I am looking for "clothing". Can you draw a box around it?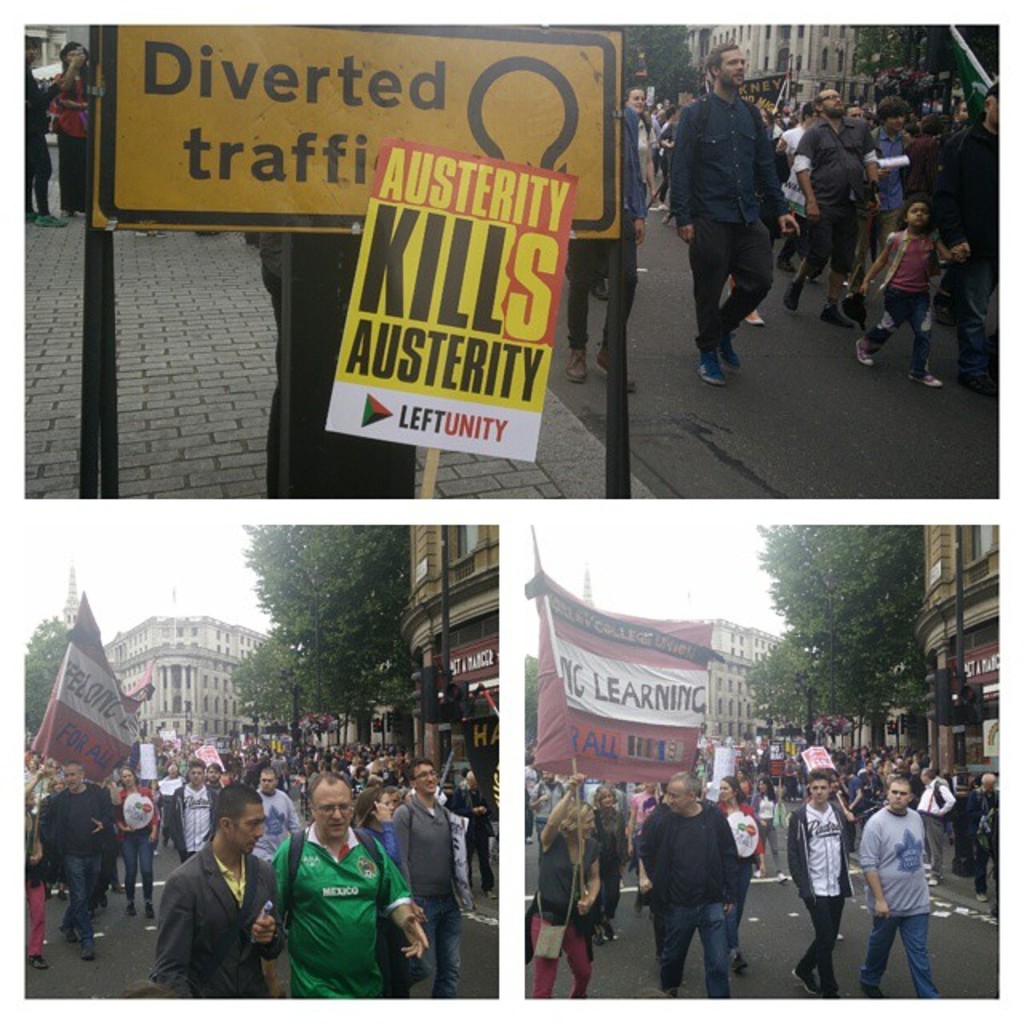
Sure, the bounding box is locate(930, 115, 997, 373).
